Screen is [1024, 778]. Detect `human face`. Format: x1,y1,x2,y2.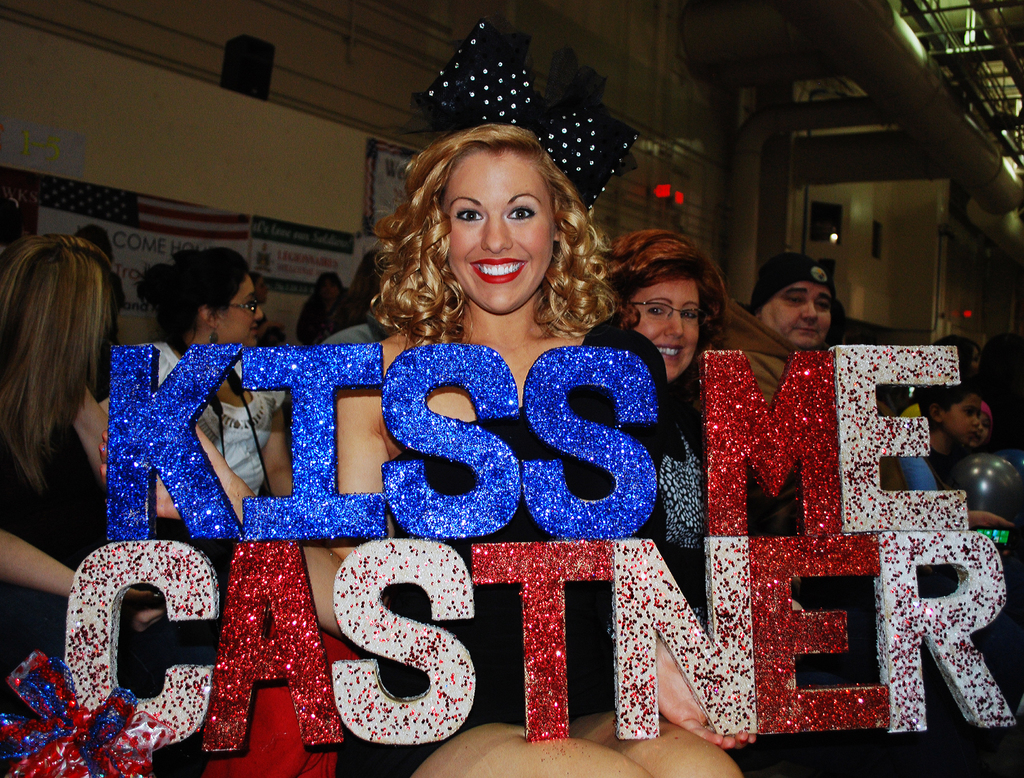
215,273,264,351.
